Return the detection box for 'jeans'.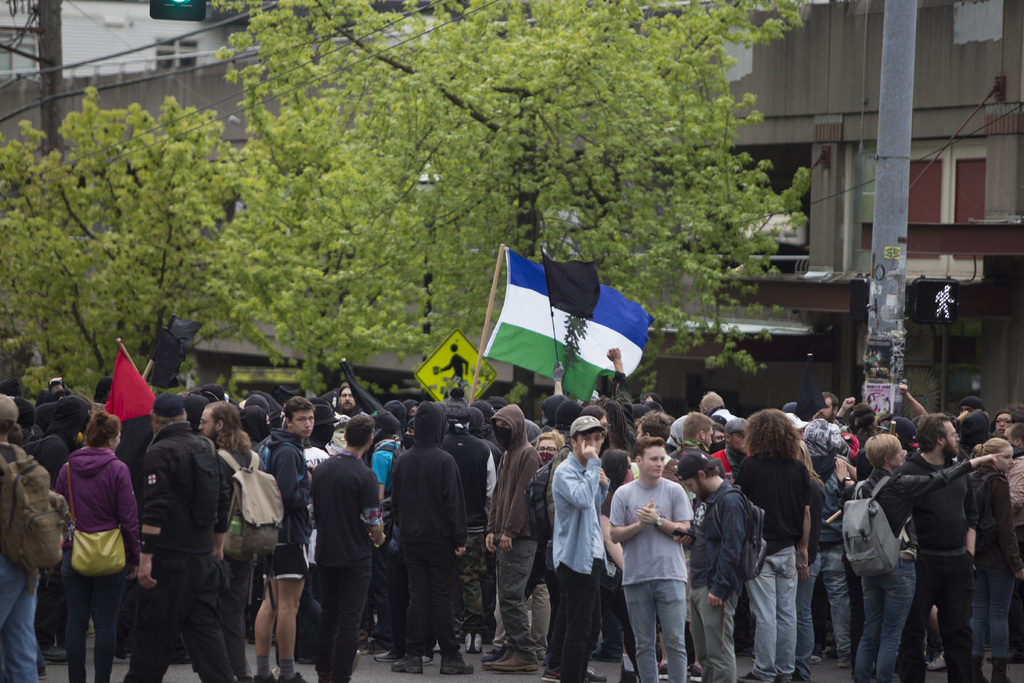
(621, 583, 687, 682).
